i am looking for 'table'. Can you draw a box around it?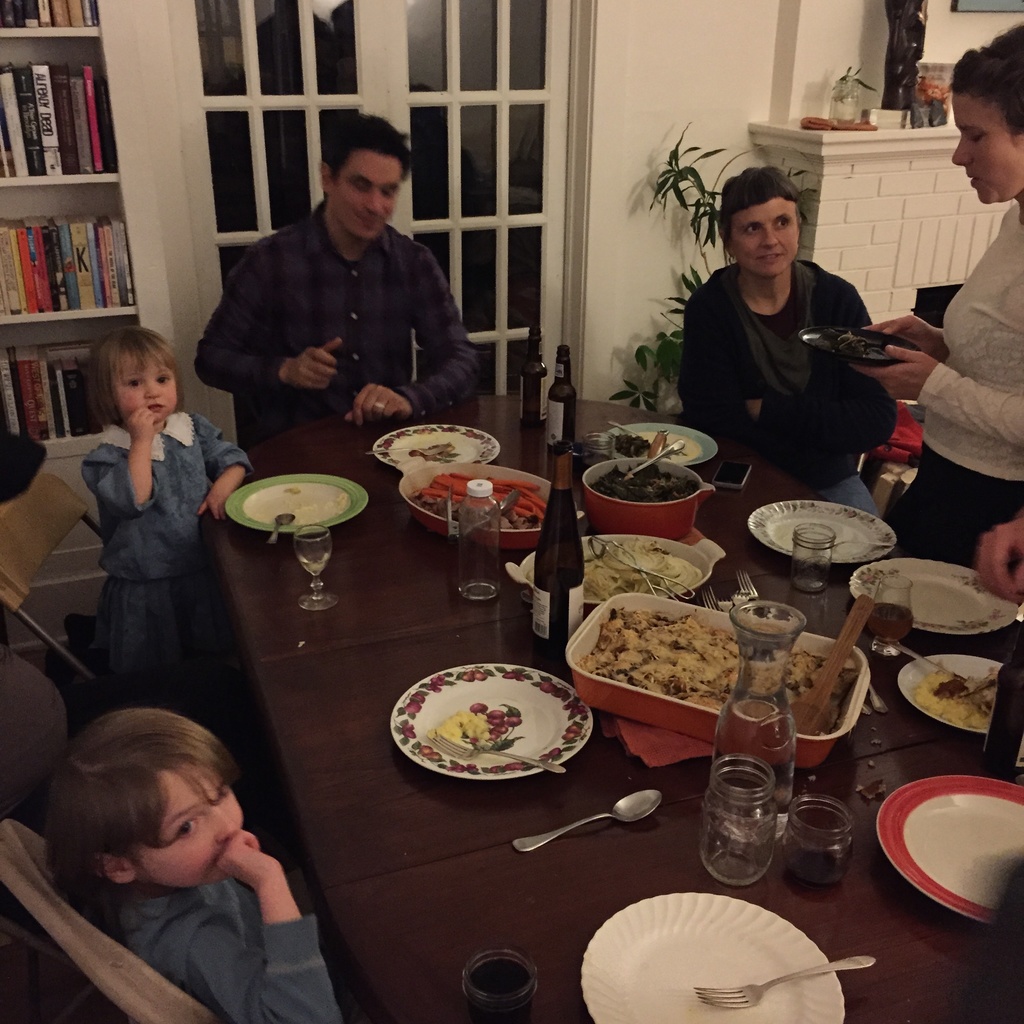
Sure, the bounding box is (212,383,865,669).
